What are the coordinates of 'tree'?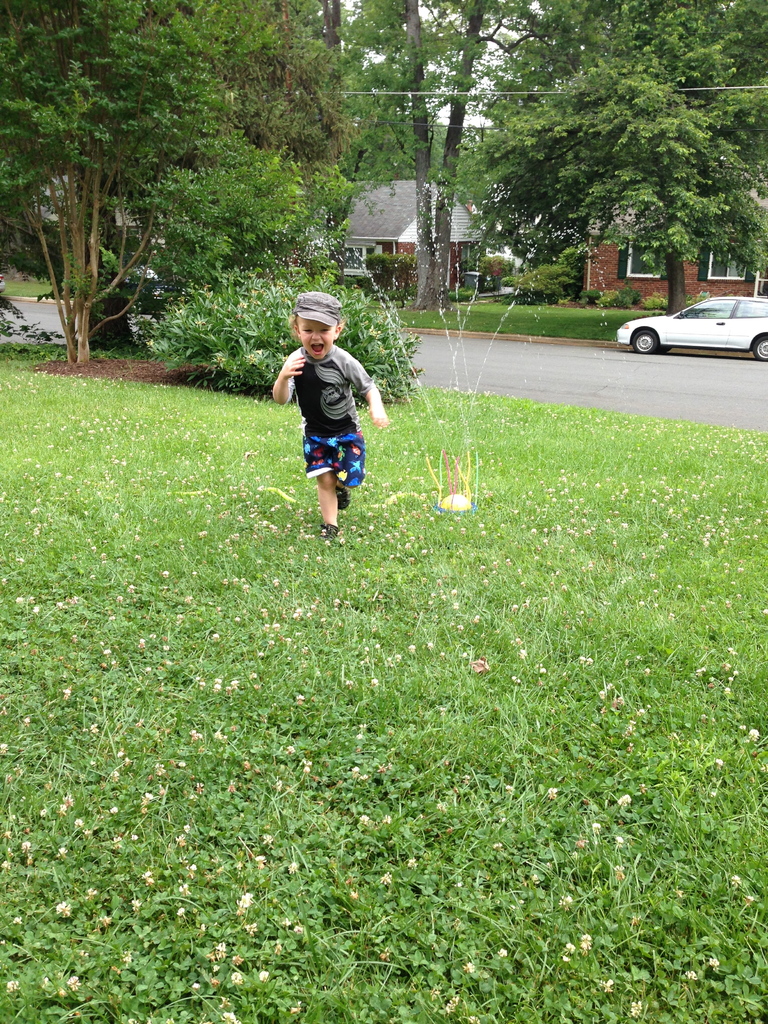
0/35/264/379.
